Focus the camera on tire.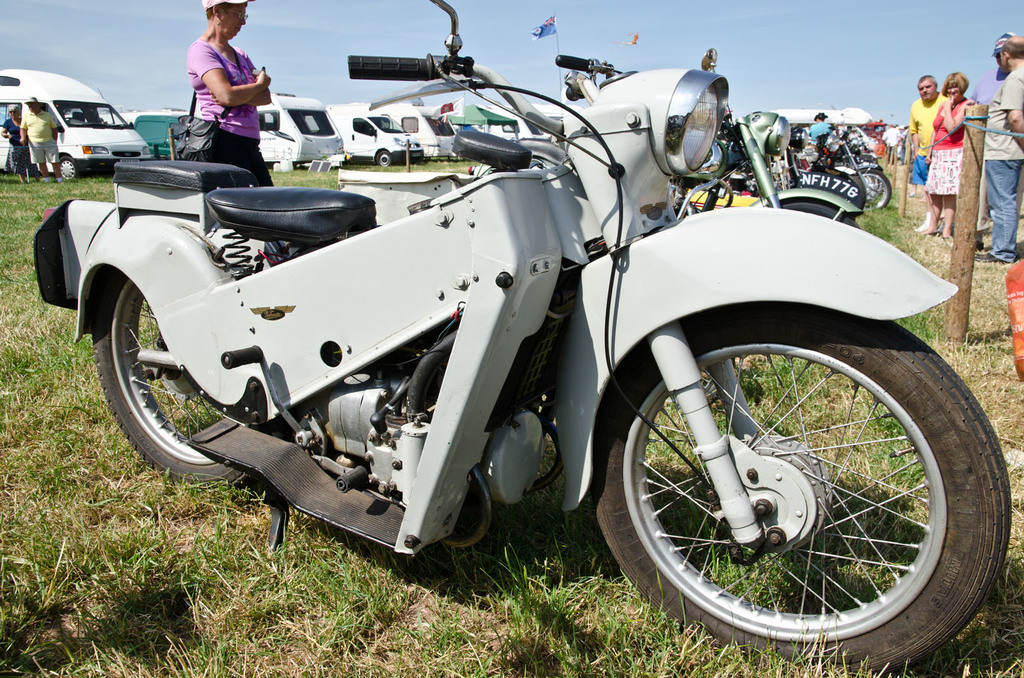
Focus region: 843, 163, 895, 213.
